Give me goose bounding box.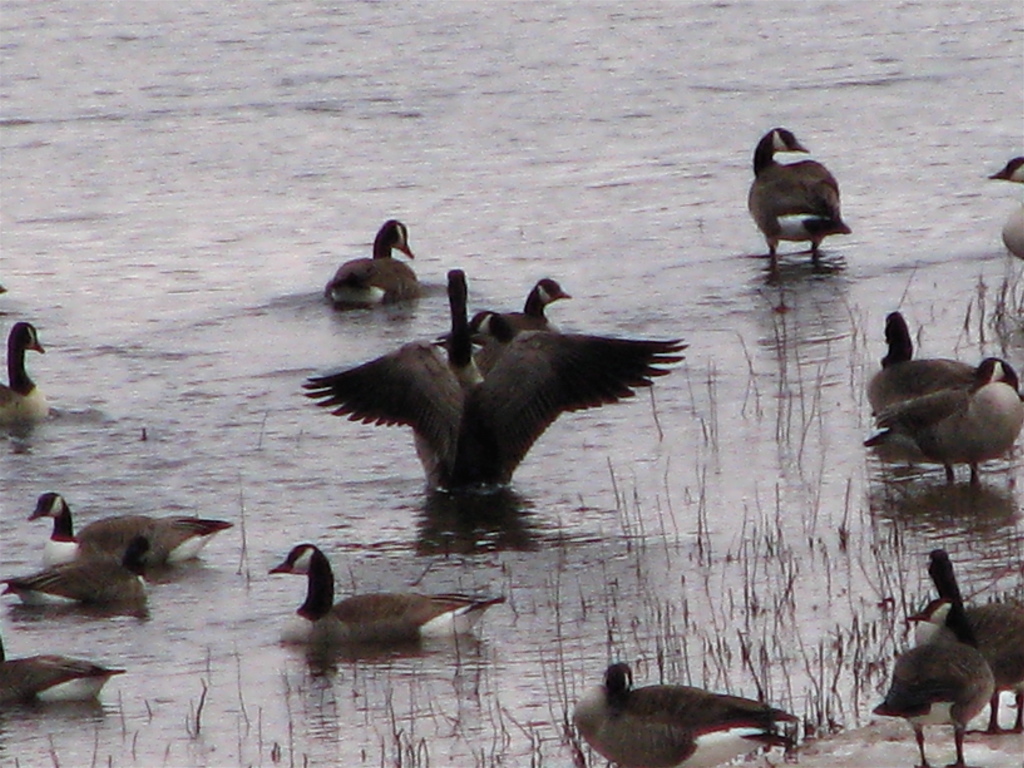
left=865, top=354, right=1023, bottom=482.
